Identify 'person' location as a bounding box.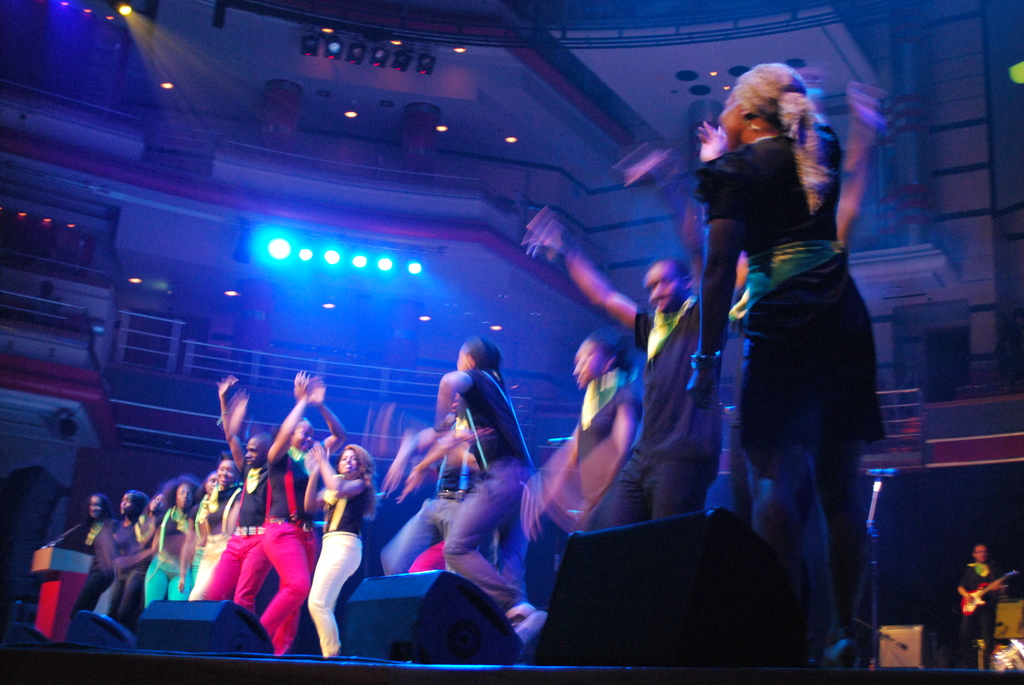
bbox=(518, 326, 643, 599).
